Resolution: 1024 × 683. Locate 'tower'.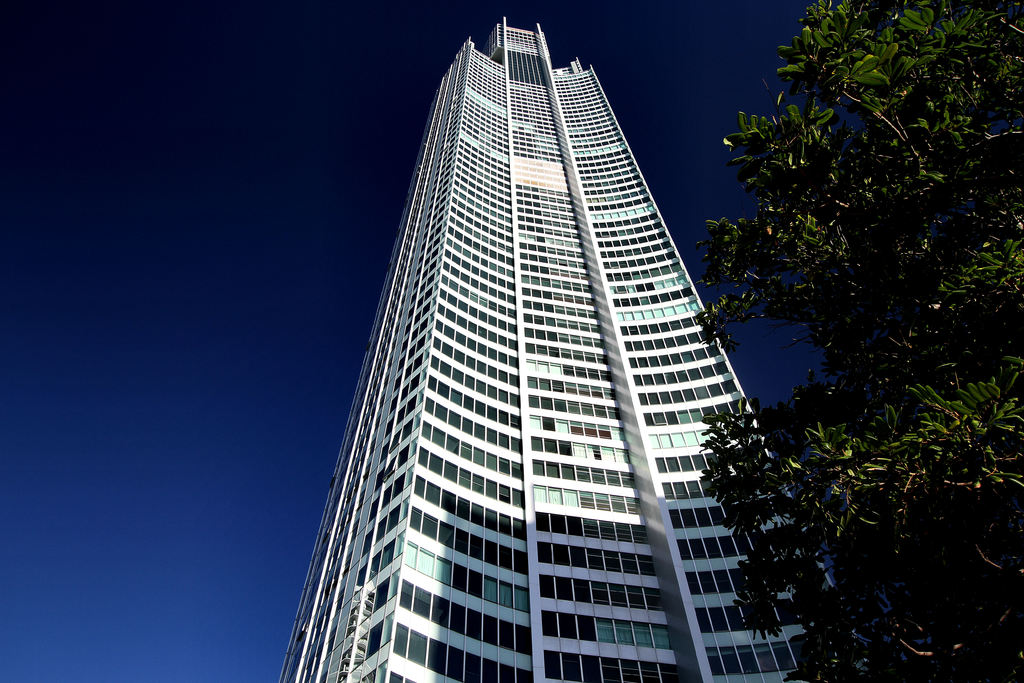
x1=279, y1=15, x2=872, y2=682.
